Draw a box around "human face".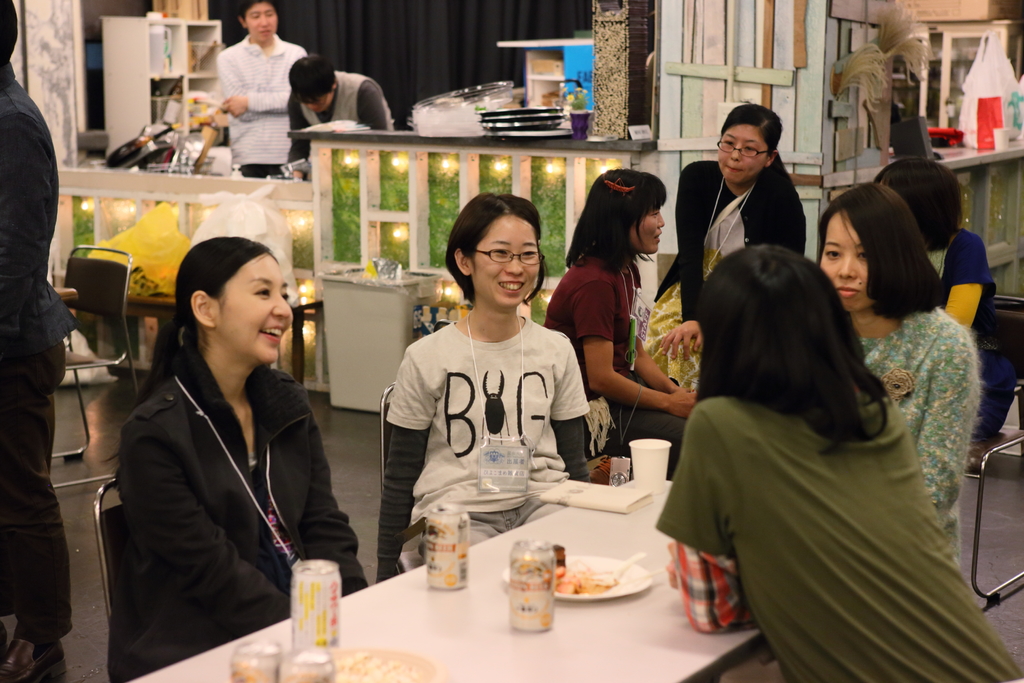
BBox(817, 209, 872, 315).
